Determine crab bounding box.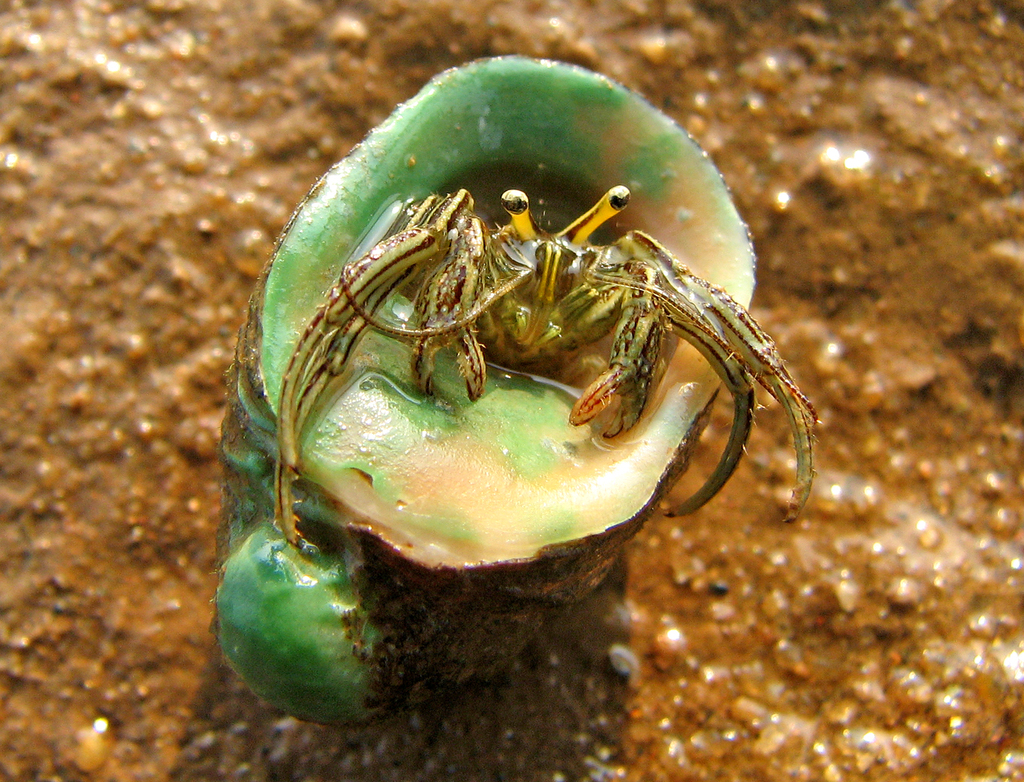
Determined: <box>272,184,825,547</box>.
